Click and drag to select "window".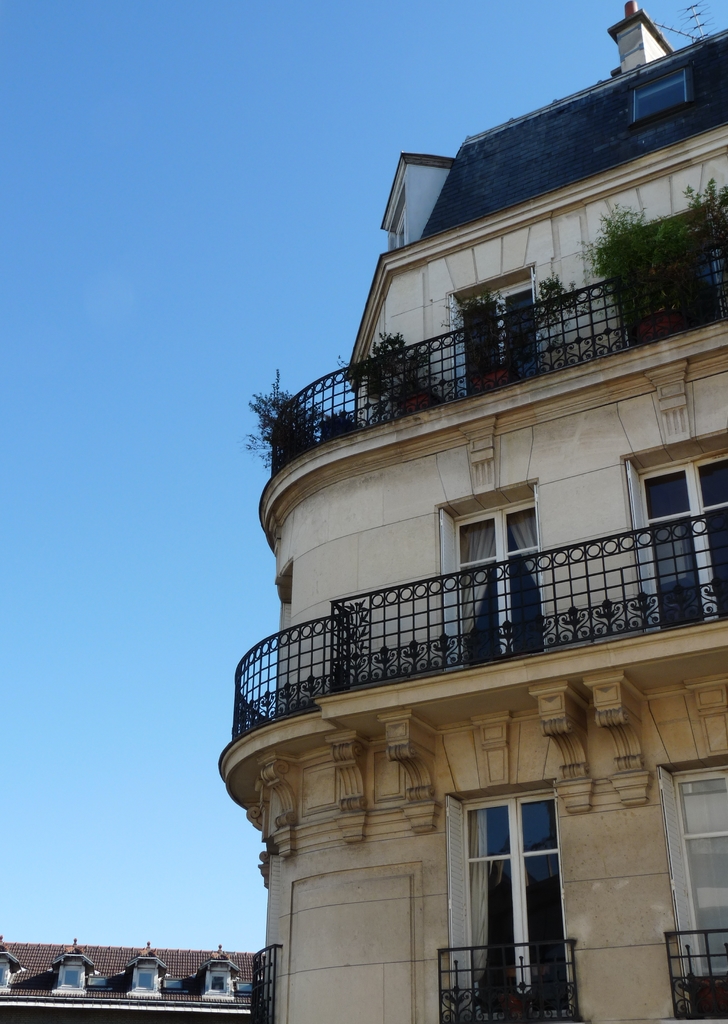
Selection: (x1=450, y1=505, x2=558, y2=666).
